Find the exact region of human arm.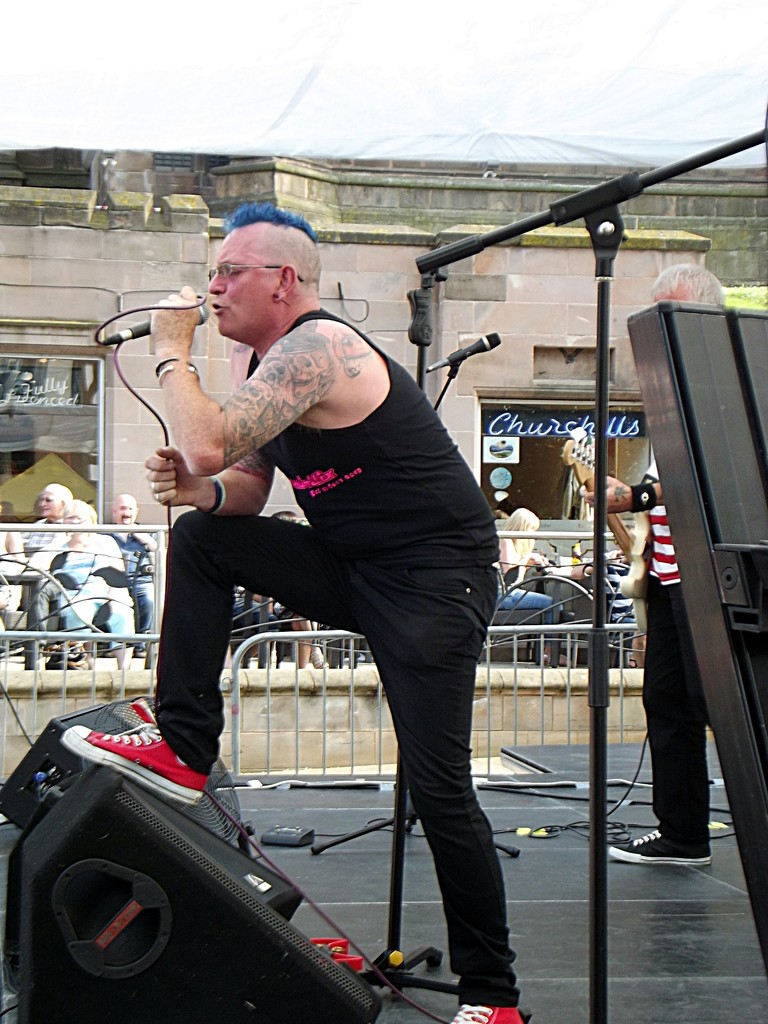
Exact region: detection(573, 561, 620, 584).
